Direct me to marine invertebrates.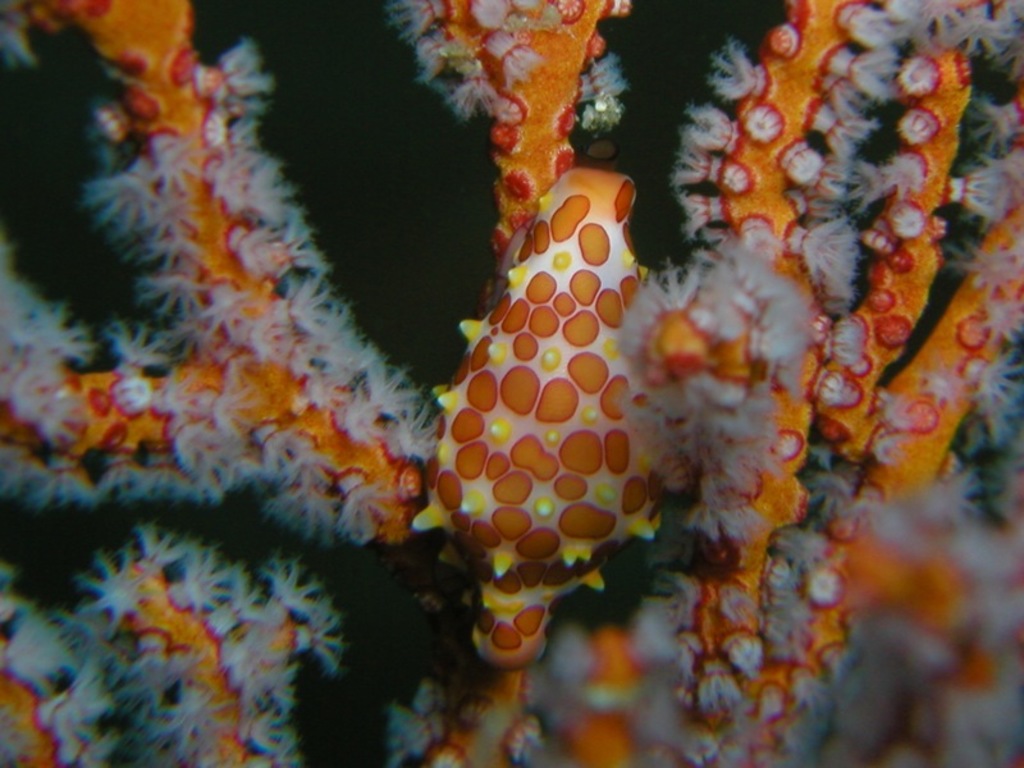
Direction: {"left": 375, "top": 0, "right": 662, "bottom": 338}.
